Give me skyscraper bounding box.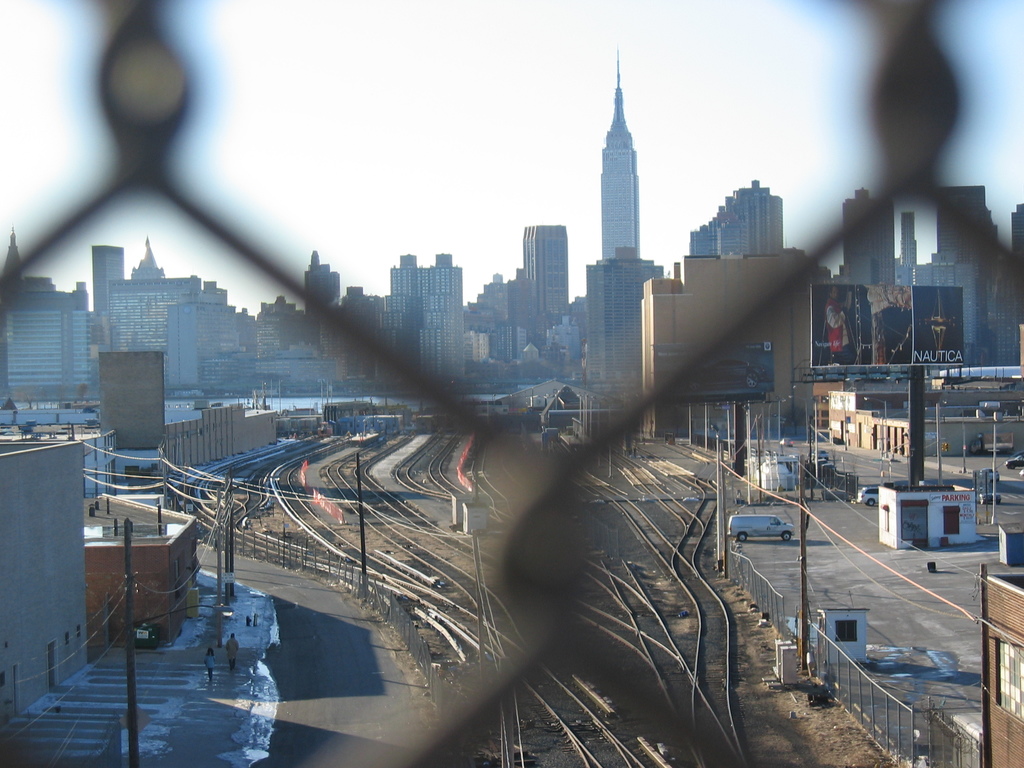
837, 182, 898, 285.
